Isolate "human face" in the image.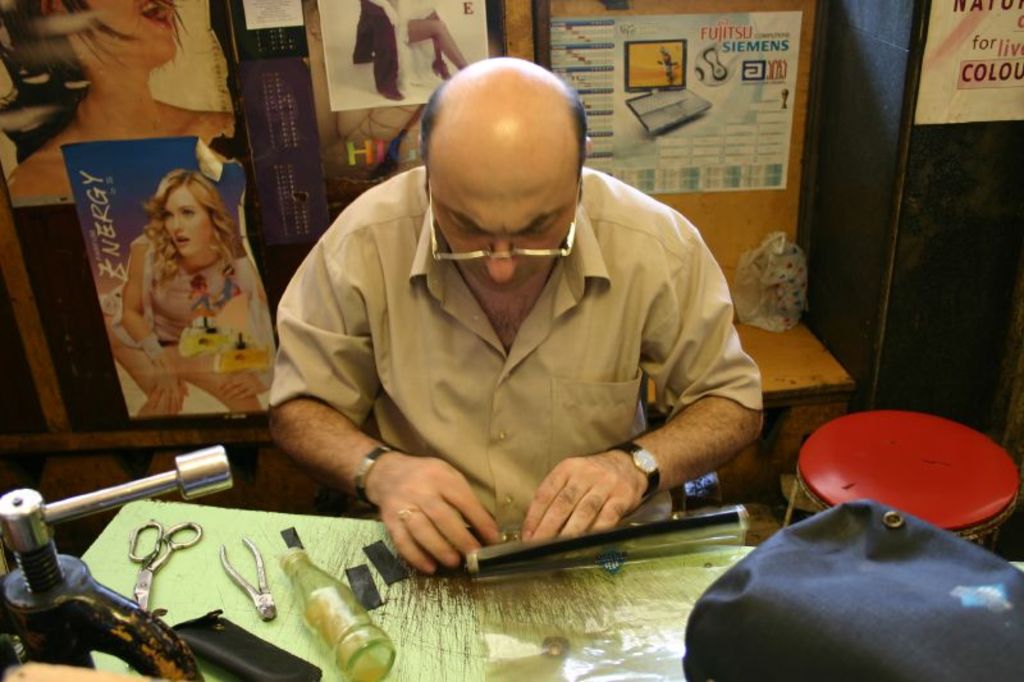
Isolated region: [65, 0, 179, 64].
